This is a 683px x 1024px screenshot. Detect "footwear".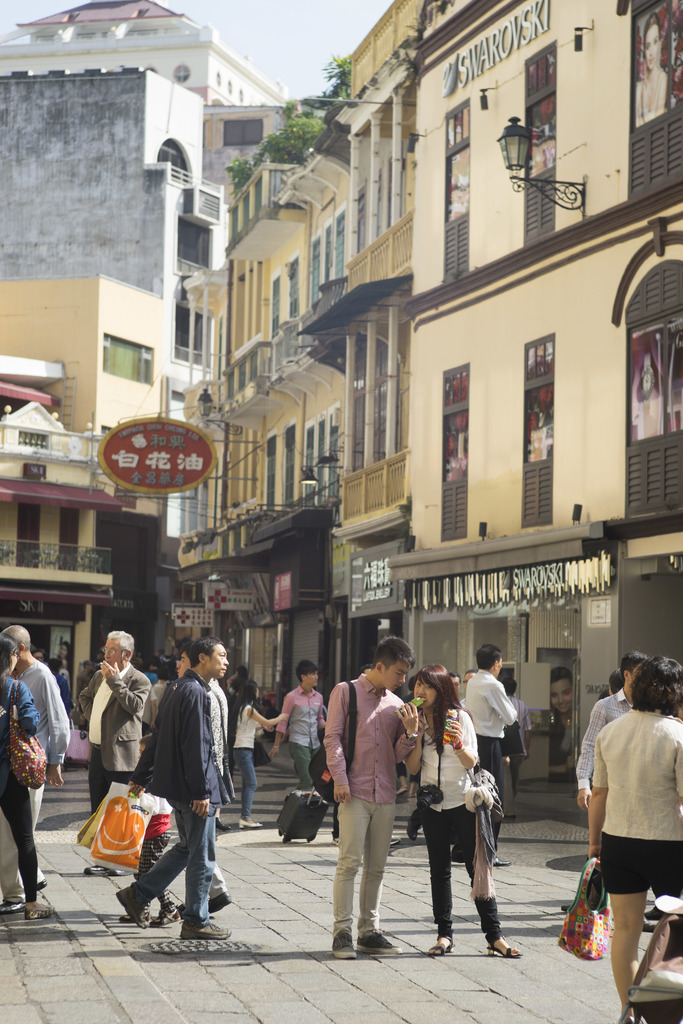
{"x1": 209, "y1": 890, "x2": 237, "y2": 911}.
